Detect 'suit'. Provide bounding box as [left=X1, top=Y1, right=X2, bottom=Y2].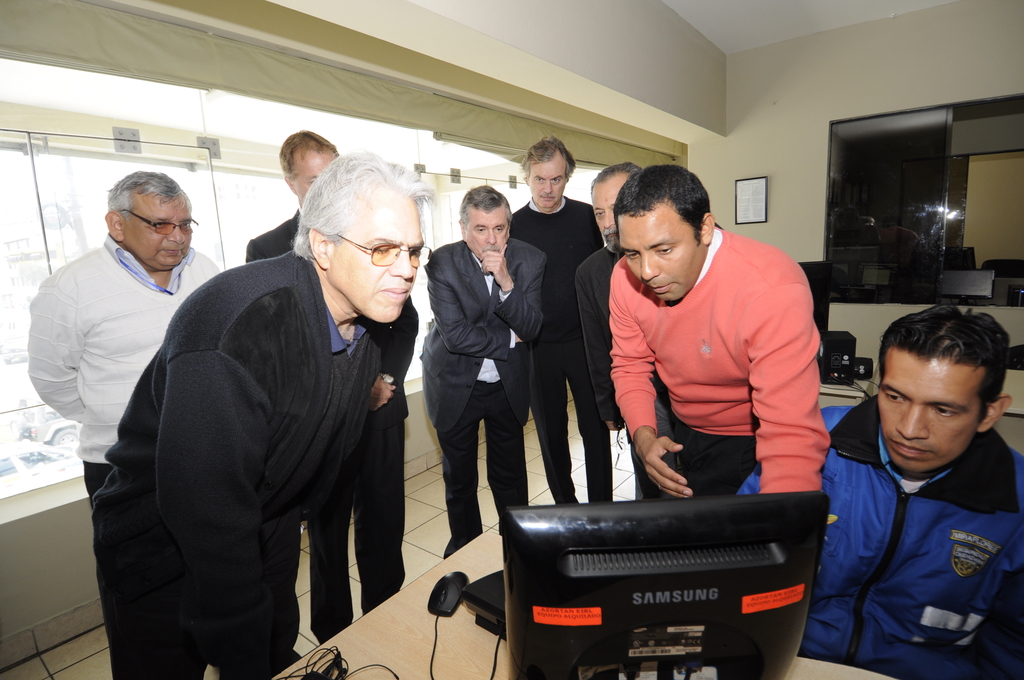
[left=246, top=206, right=420, bottom=645].
